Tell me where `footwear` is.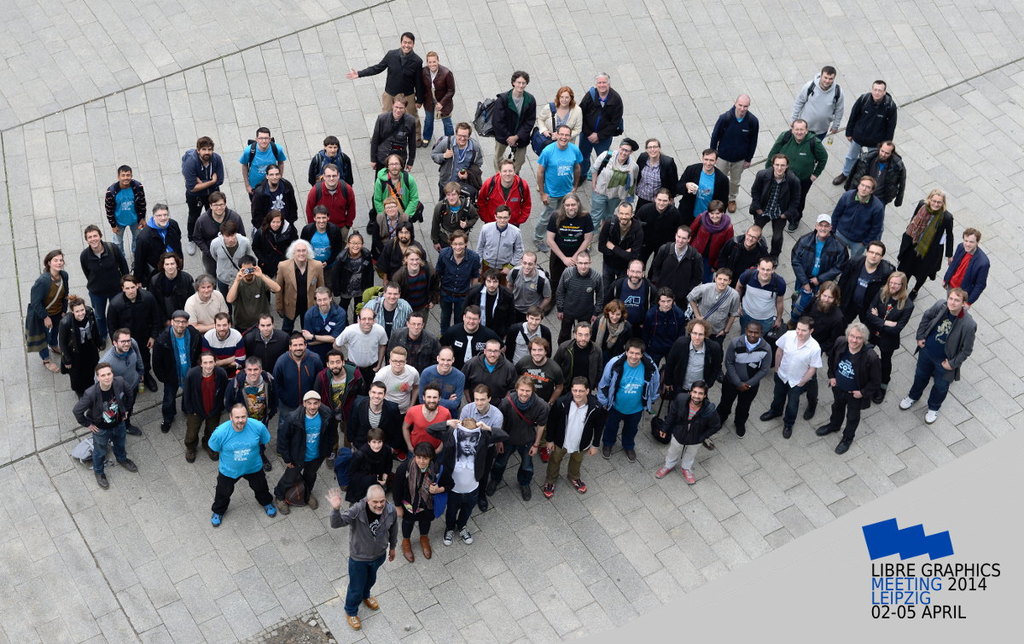
`footwear` is at <box>96,472,110,489</box>.
